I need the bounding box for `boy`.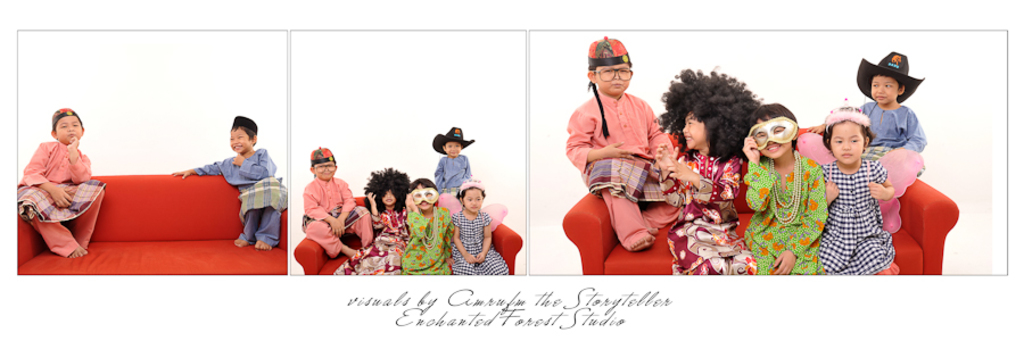
Here it is: pyautogui.locateOnScreen(173, 114, 294, 250).
